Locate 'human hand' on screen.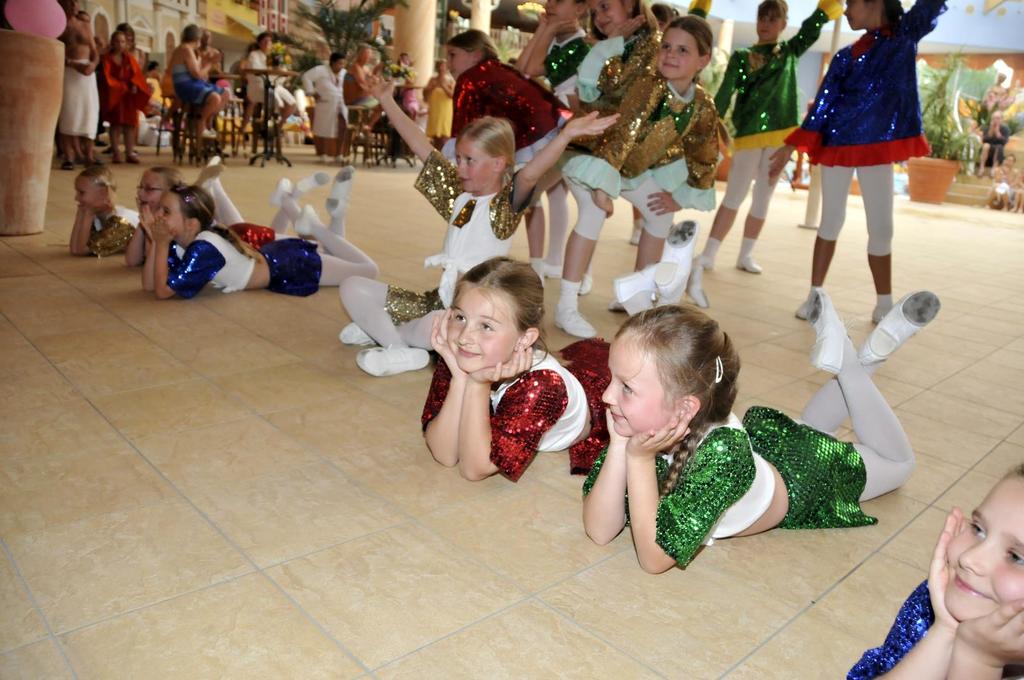
On screen at (x1=136, y1=194, x2=143, y2=209).
